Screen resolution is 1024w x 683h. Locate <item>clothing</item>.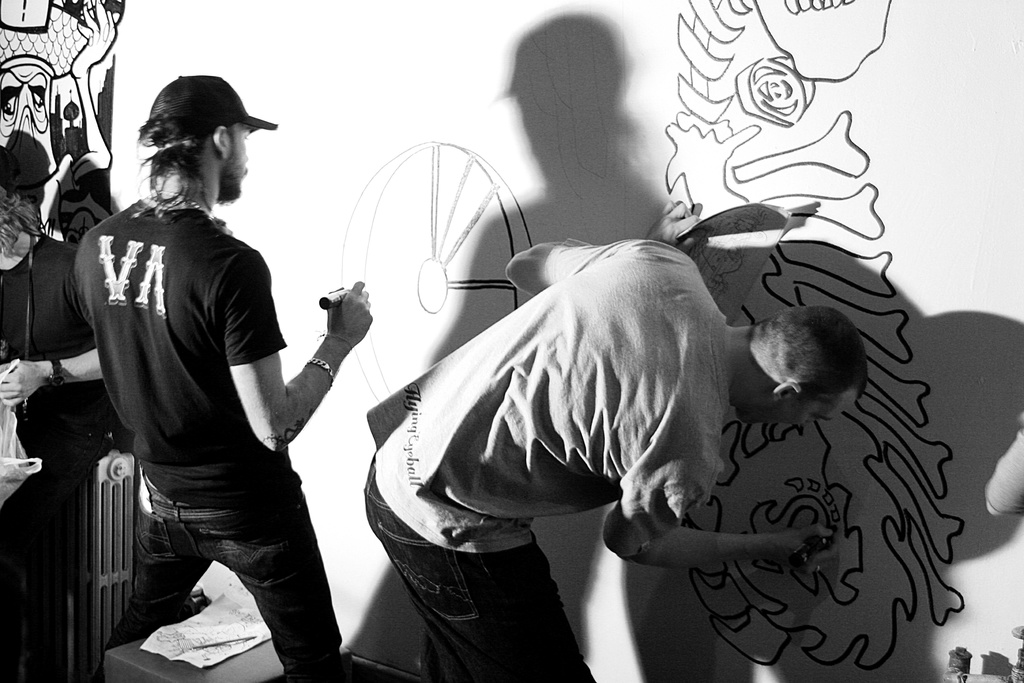
rect(76, 120, 331, 639).
